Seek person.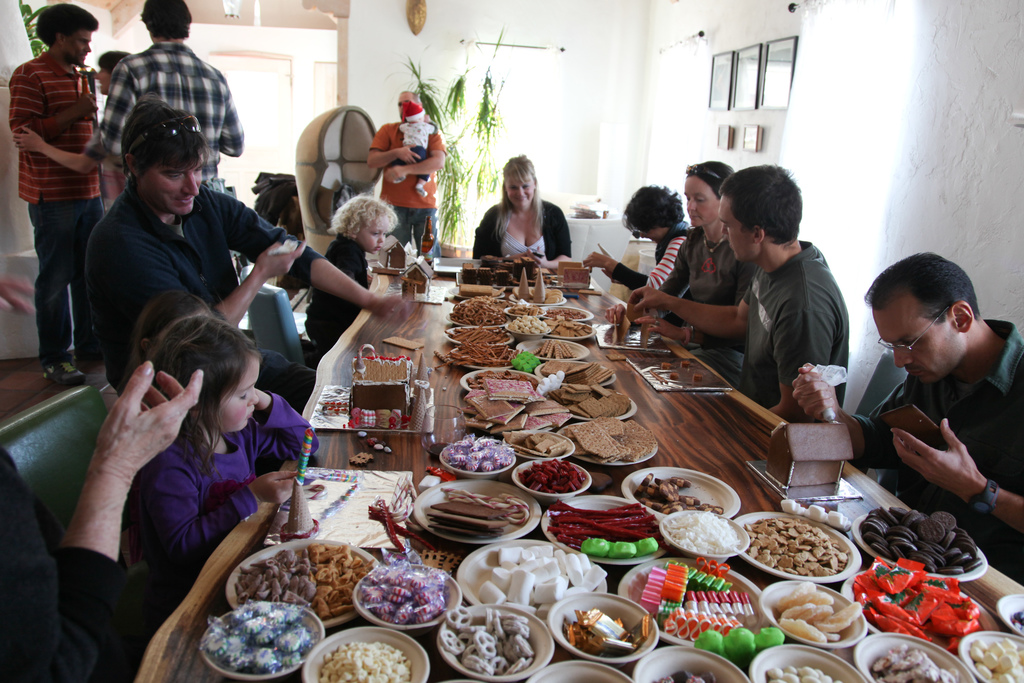
select_region(93, 50, 134, 90).
